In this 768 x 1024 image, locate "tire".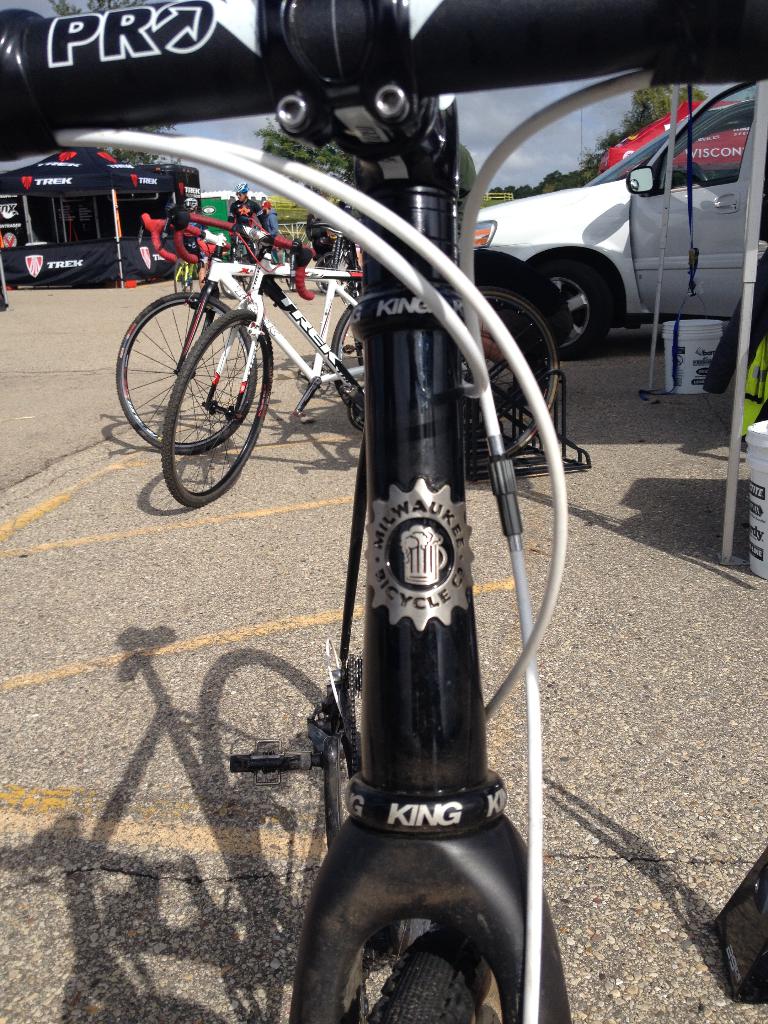
Bounding box: {"left": 337, "top": 915, "right": 489, "bottom": 1023}.
